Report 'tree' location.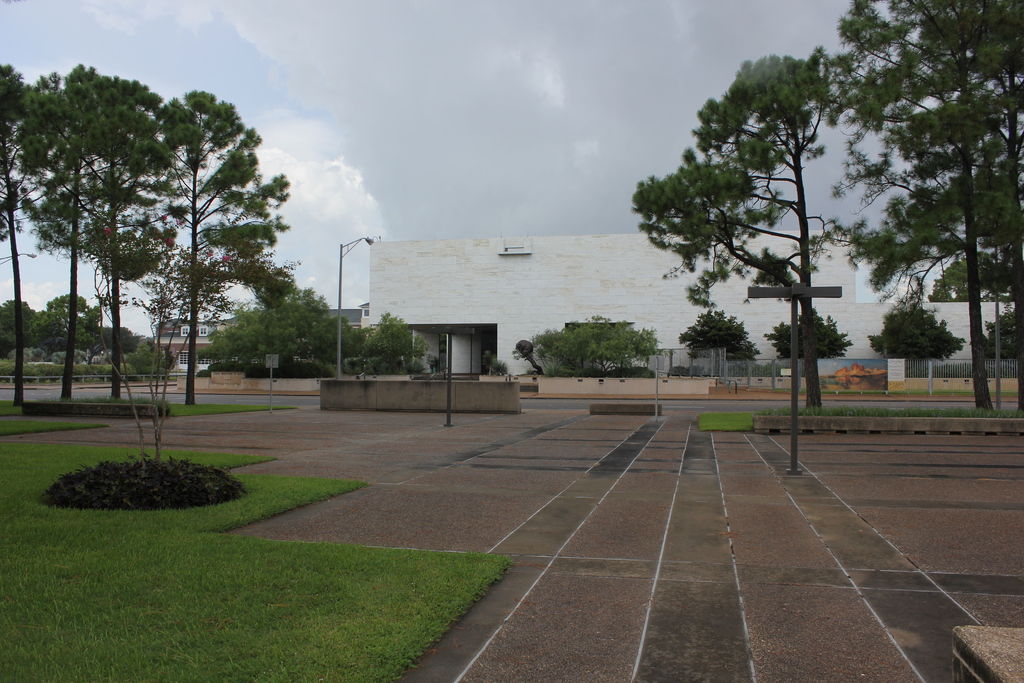
Report: (left=632, top=58, right=835, bottom=405).
